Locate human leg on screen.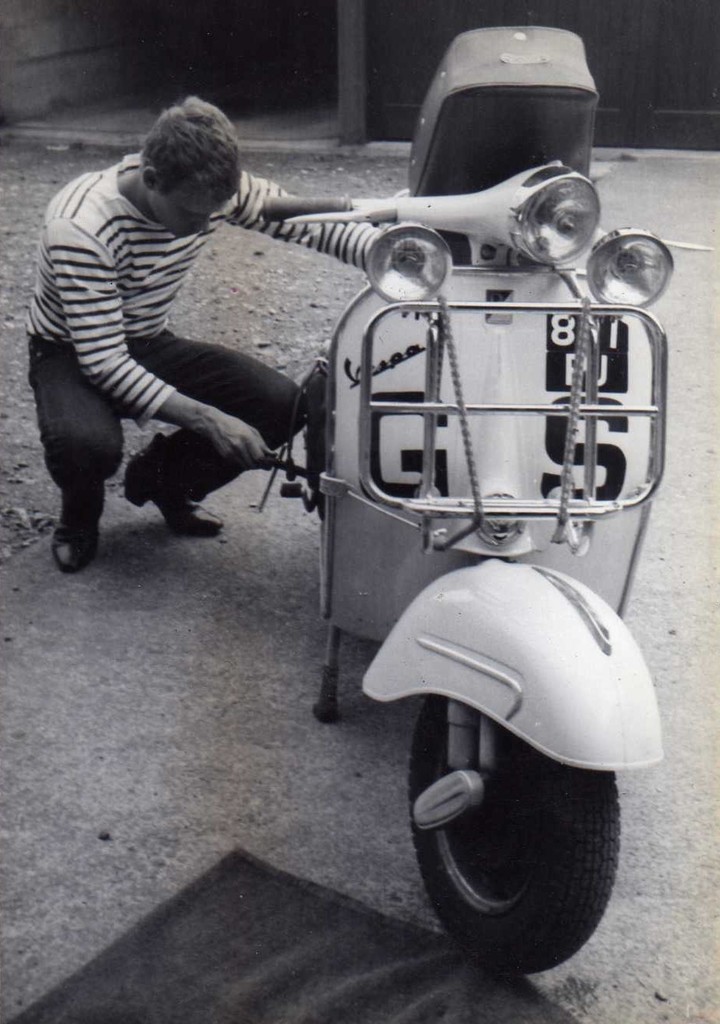
On screen at detection(120, 322, 296, 531).
